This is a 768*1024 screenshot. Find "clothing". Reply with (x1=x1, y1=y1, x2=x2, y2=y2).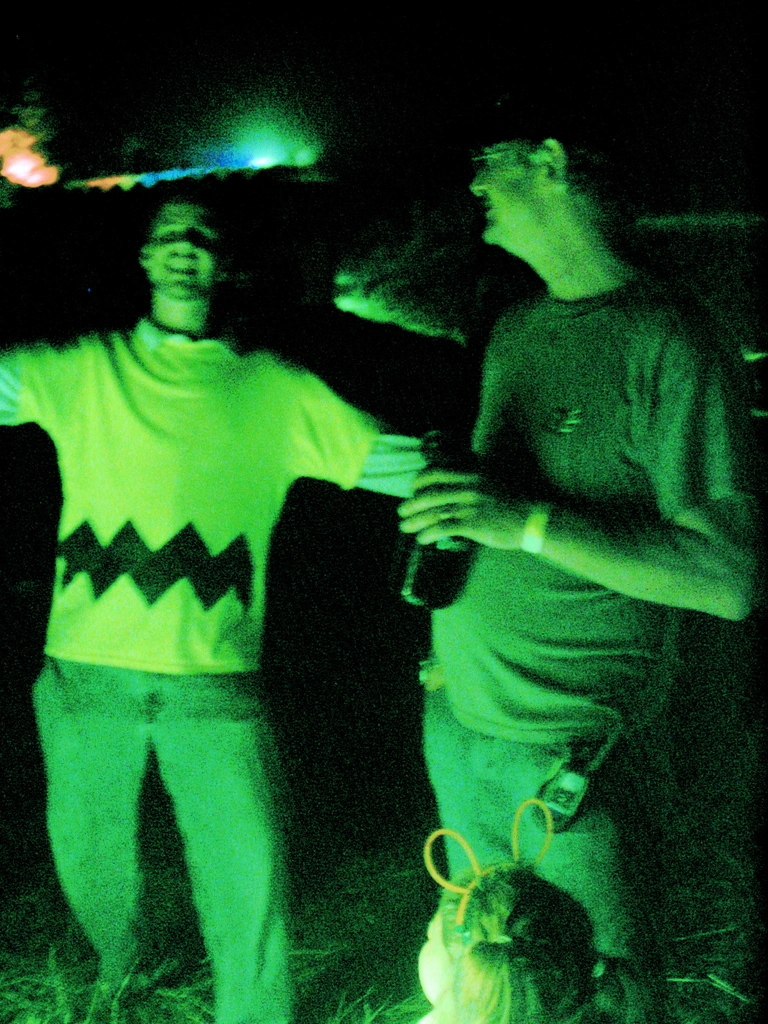
(x1=17, y1=264, x2=388, y2=929).
